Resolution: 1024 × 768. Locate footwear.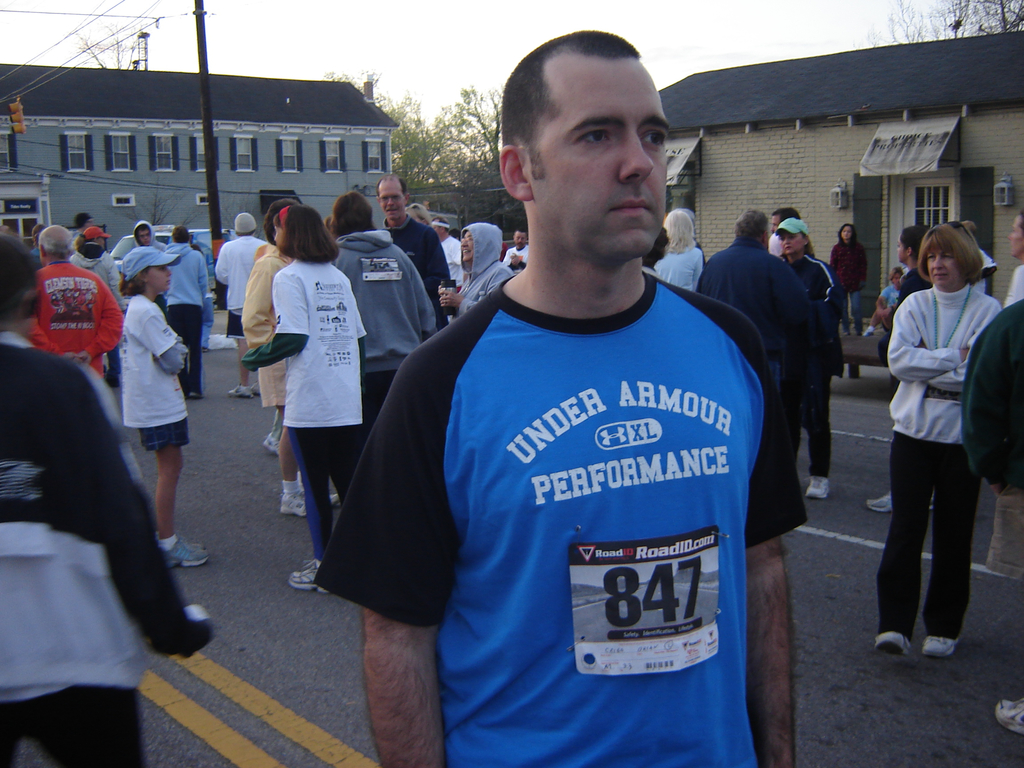
rect(863, 324, 877, 336).
